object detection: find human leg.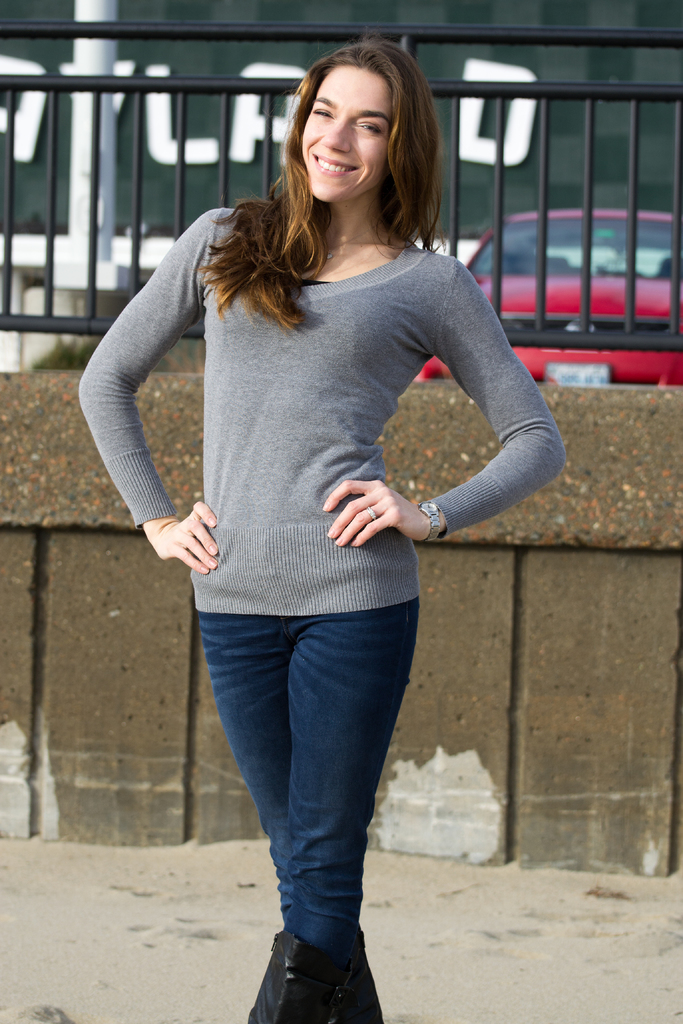
{"x1": 187, "y1": 545, "x2": 414, "y2": 1023}.
